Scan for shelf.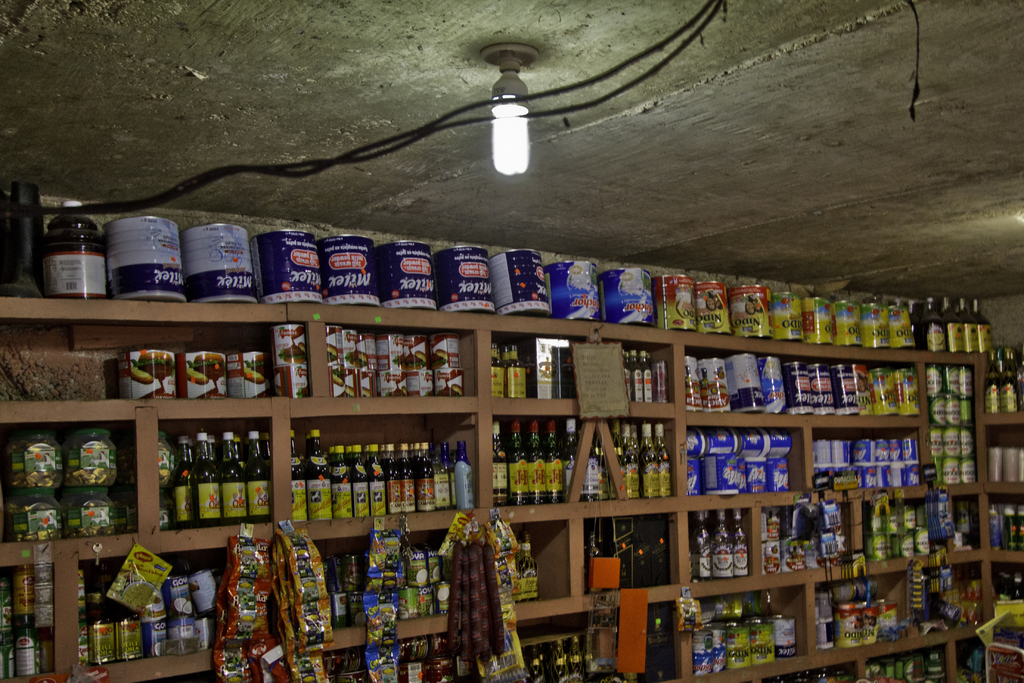
Scan result: crop(0, 398, 128, 557).
